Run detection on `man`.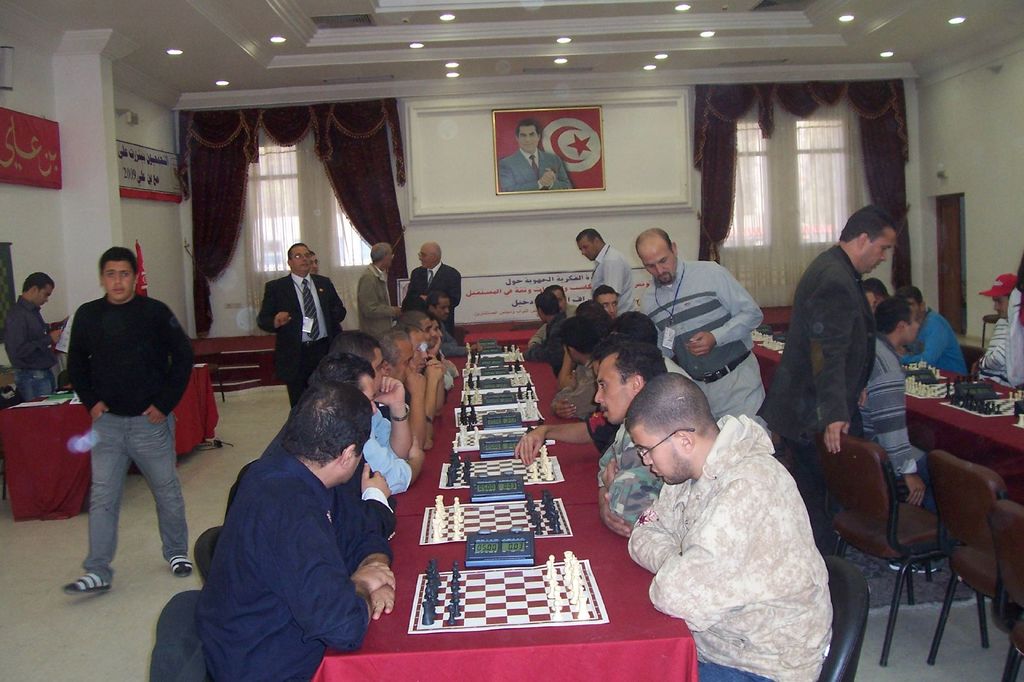
Result: detection(249, 241, 337, 385).
